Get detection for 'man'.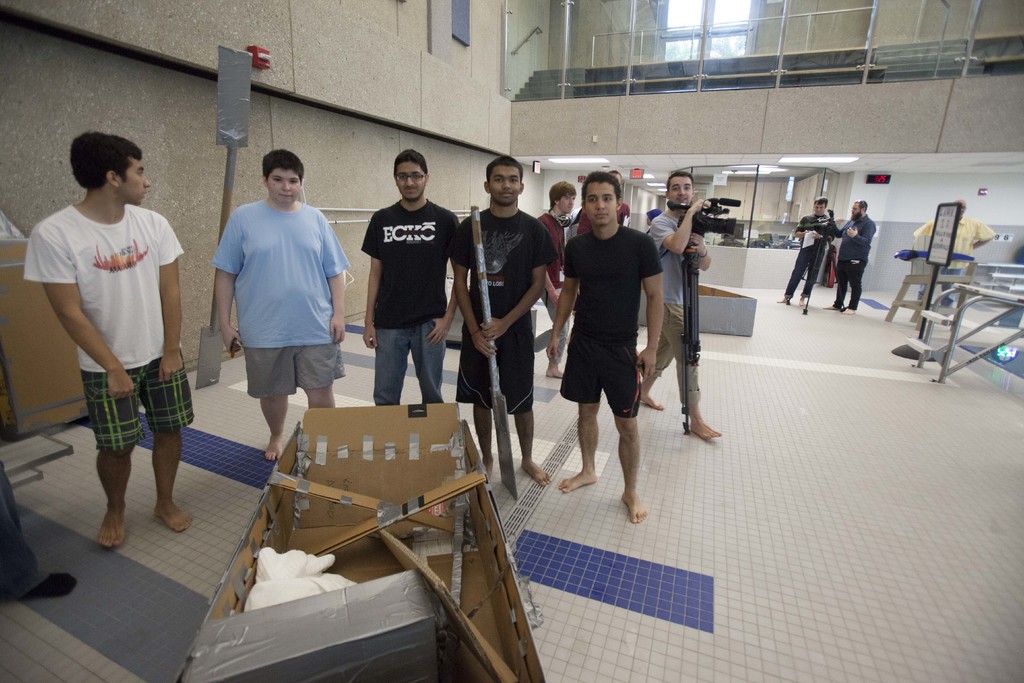
Detection: (19,133,196,544).
